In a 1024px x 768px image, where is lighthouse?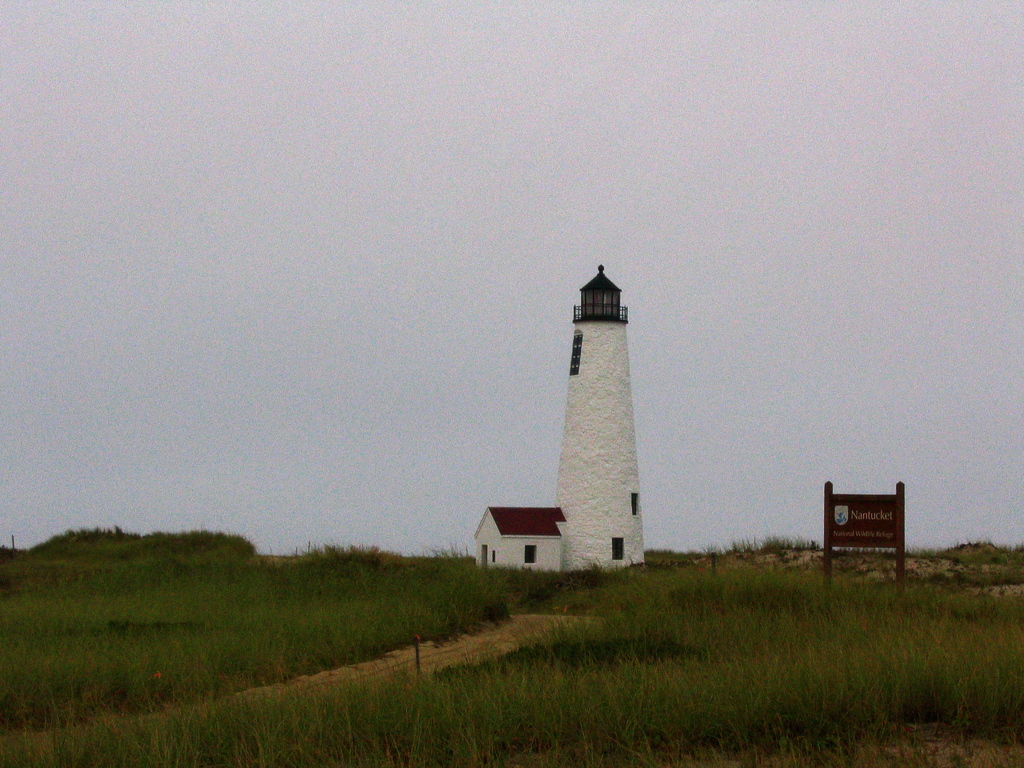
547:260:648:569.
